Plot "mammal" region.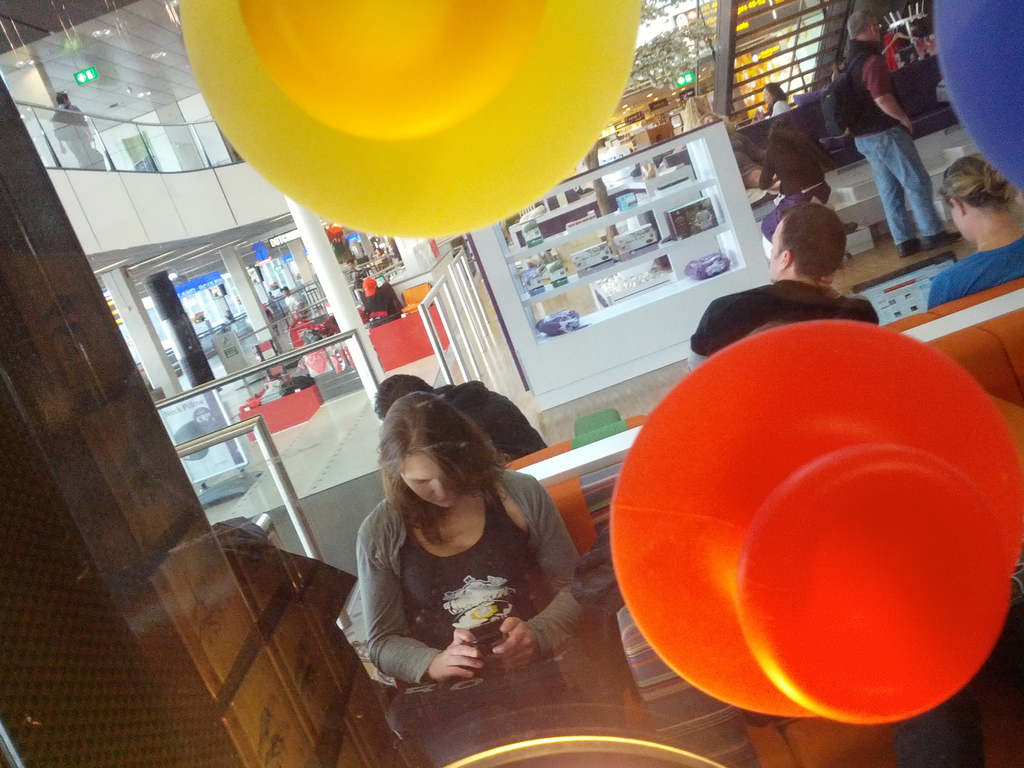
Plotted at locate(374, 246, 388, 265).
